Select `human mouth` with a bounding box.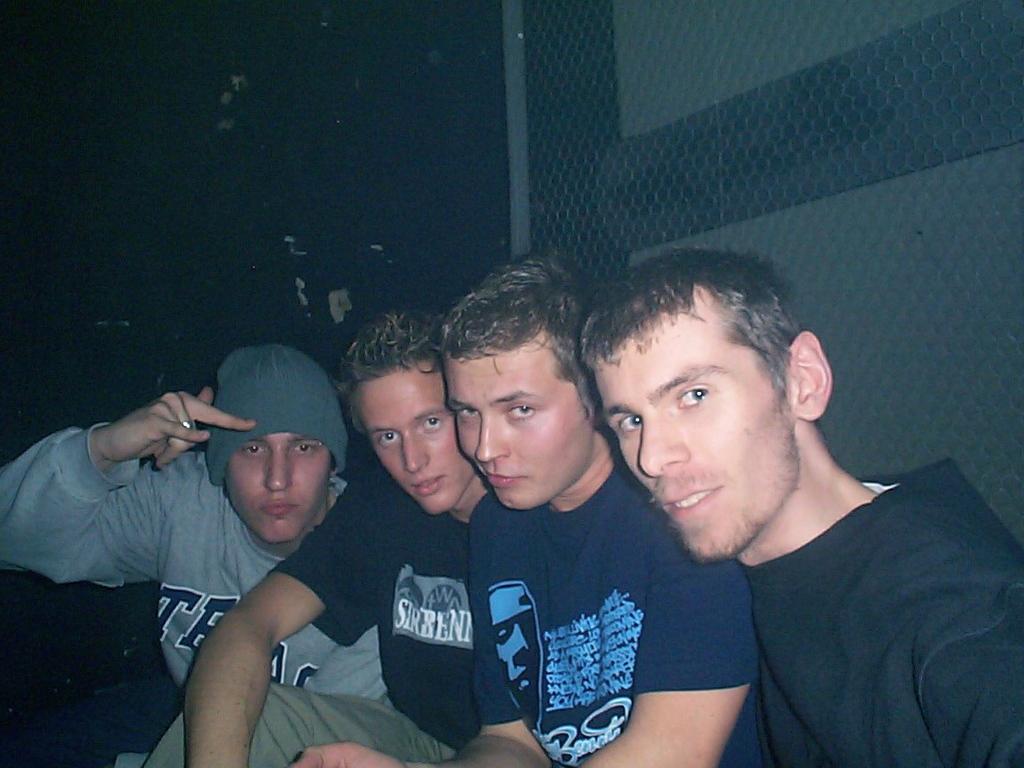
crop(484, 460, 522, 495).
